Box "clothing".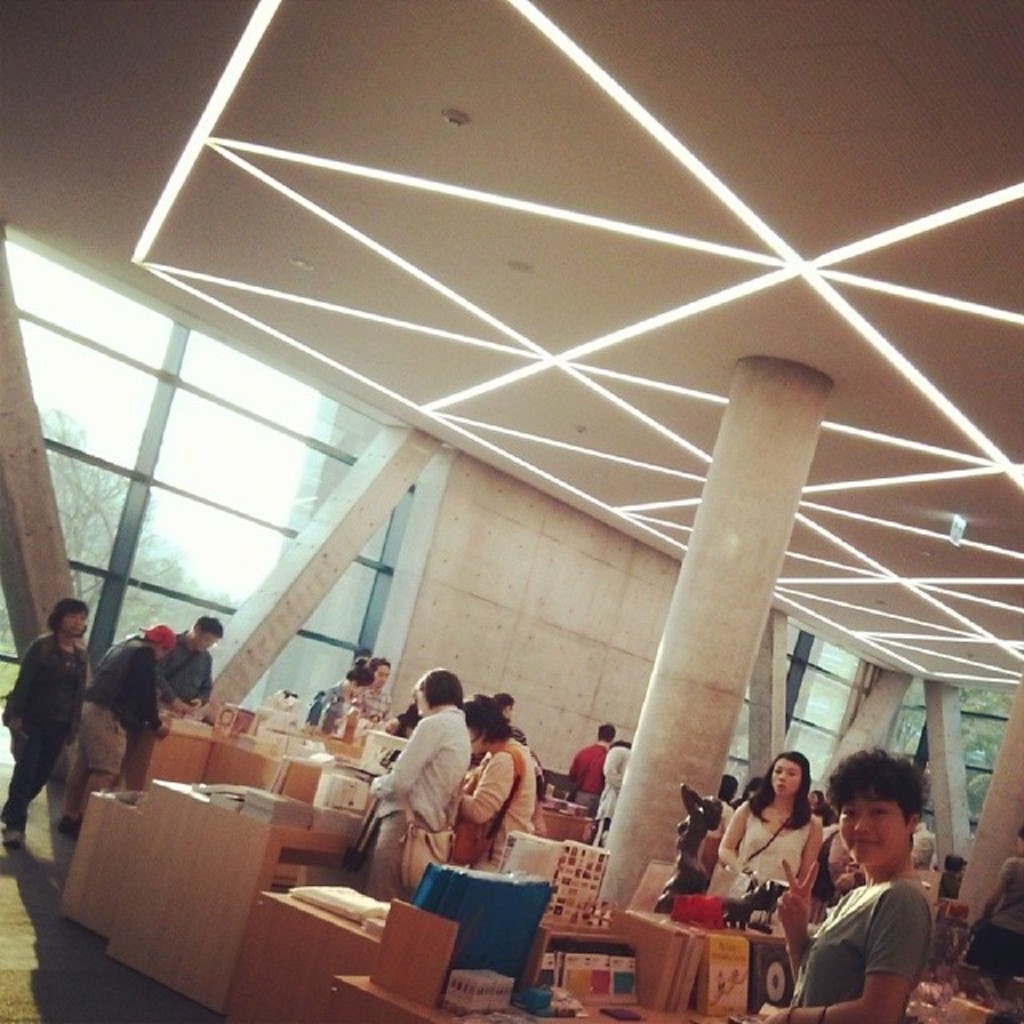
{"x1": 10, "y1": 629, "x2": 90, "y2": 835}.
